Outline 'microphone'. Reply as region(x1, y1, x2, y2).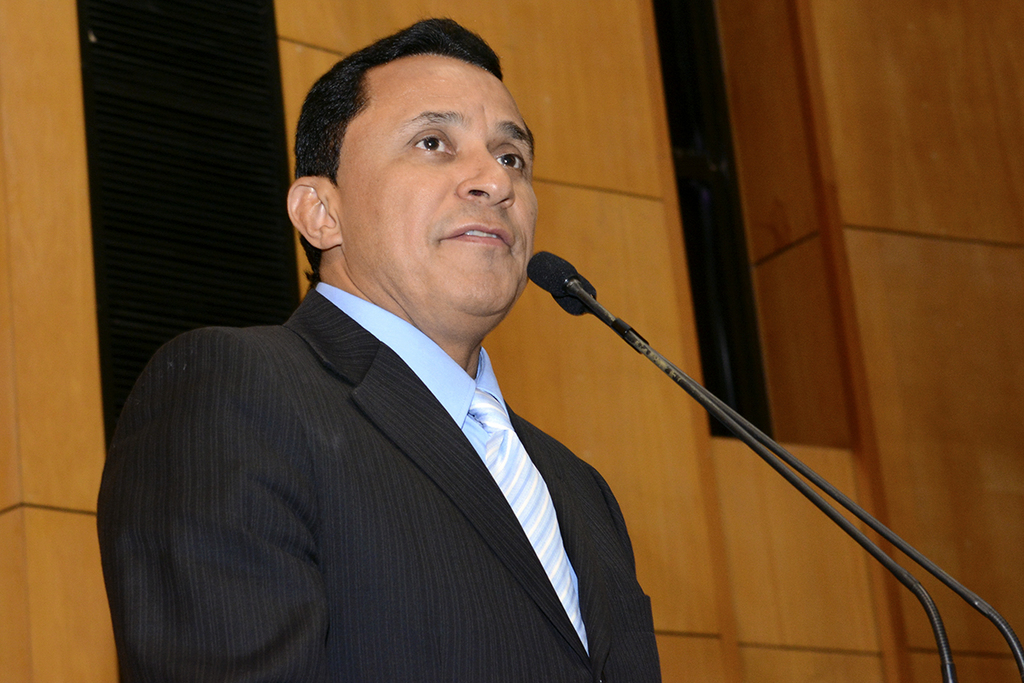
region(554, 273, 596, 318).
